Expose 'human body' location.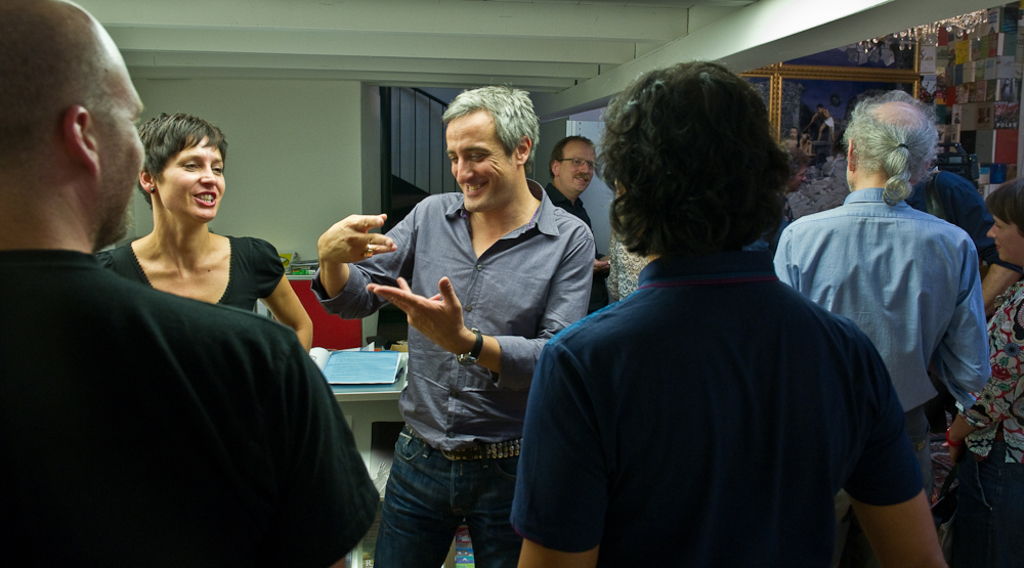
Exposed at Rect(2, 0, 381, 566).
